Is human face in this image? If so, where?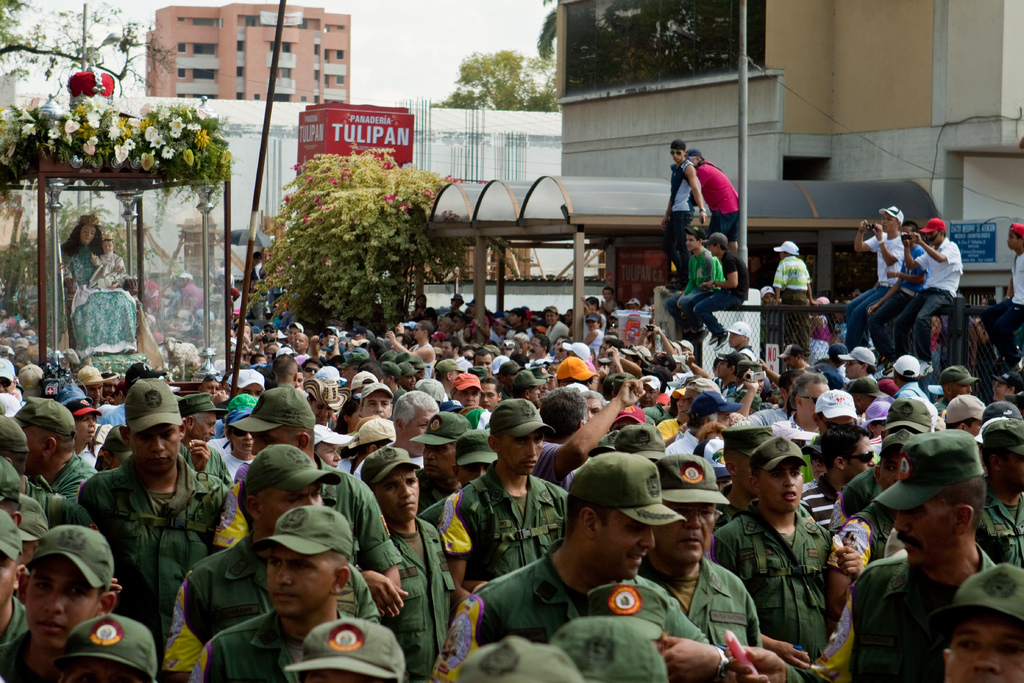
Yes, at rect(509, 312, 518, 325).
